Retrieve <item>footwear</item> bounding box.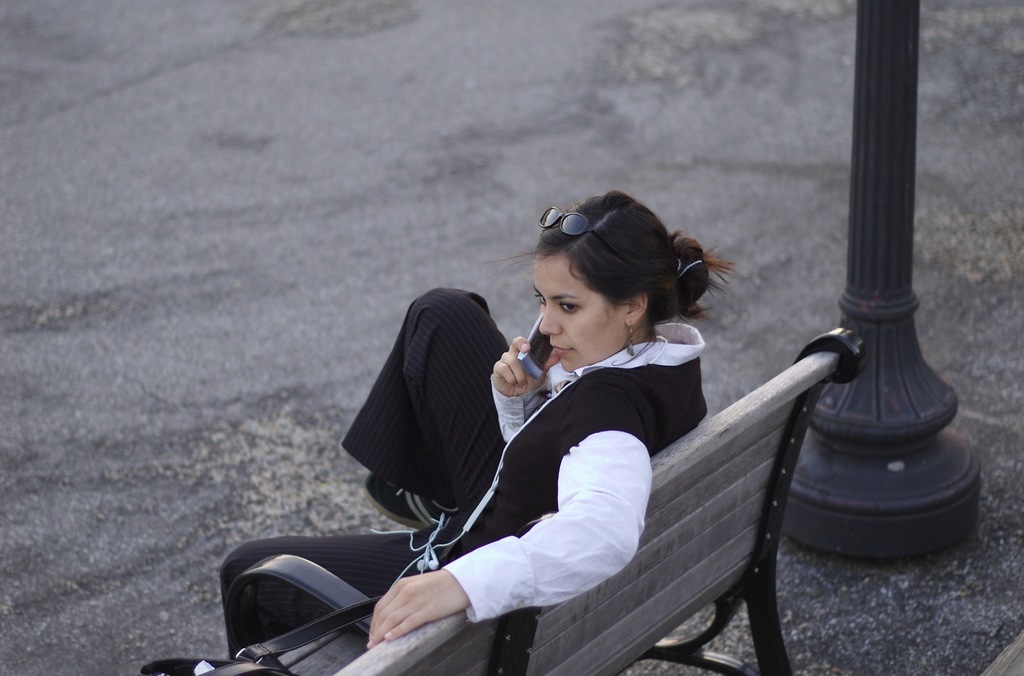
Bounding box: (x1=363, y1=473, x2=460, y2=530).
